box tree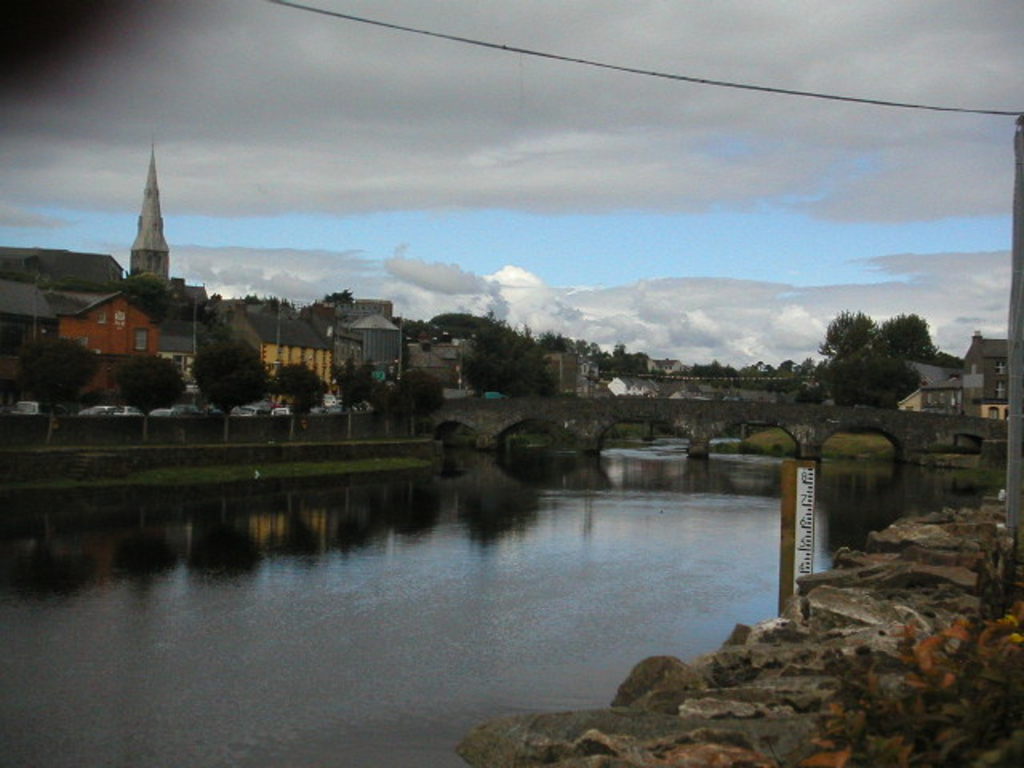
Rect(269, 365, 339, 442)
